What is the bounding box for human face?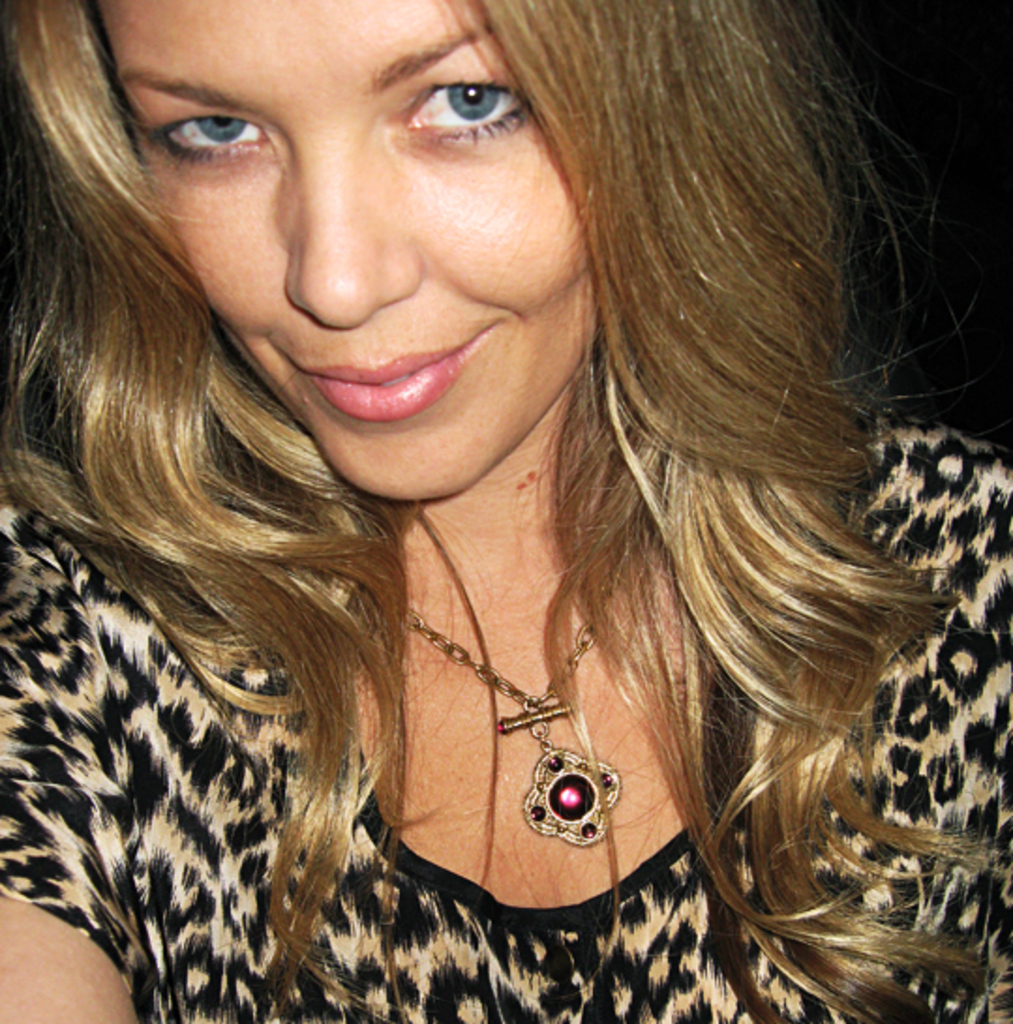
bbox=(79, 0, 608, 506).
